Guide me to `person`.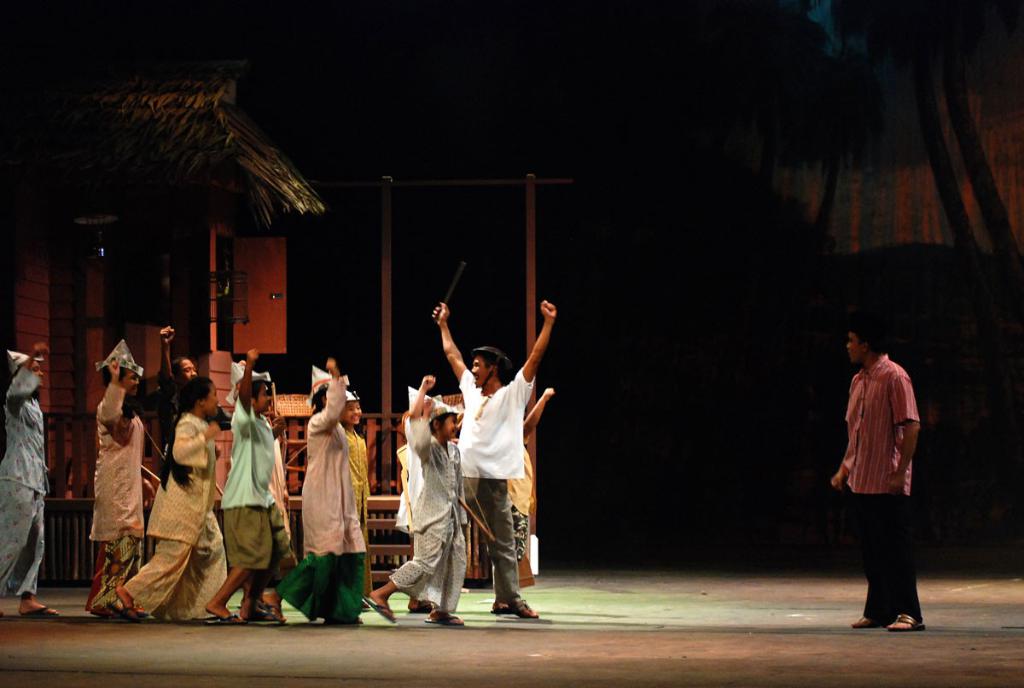
Guidance: bbox=[111, 376, 225, 619].
